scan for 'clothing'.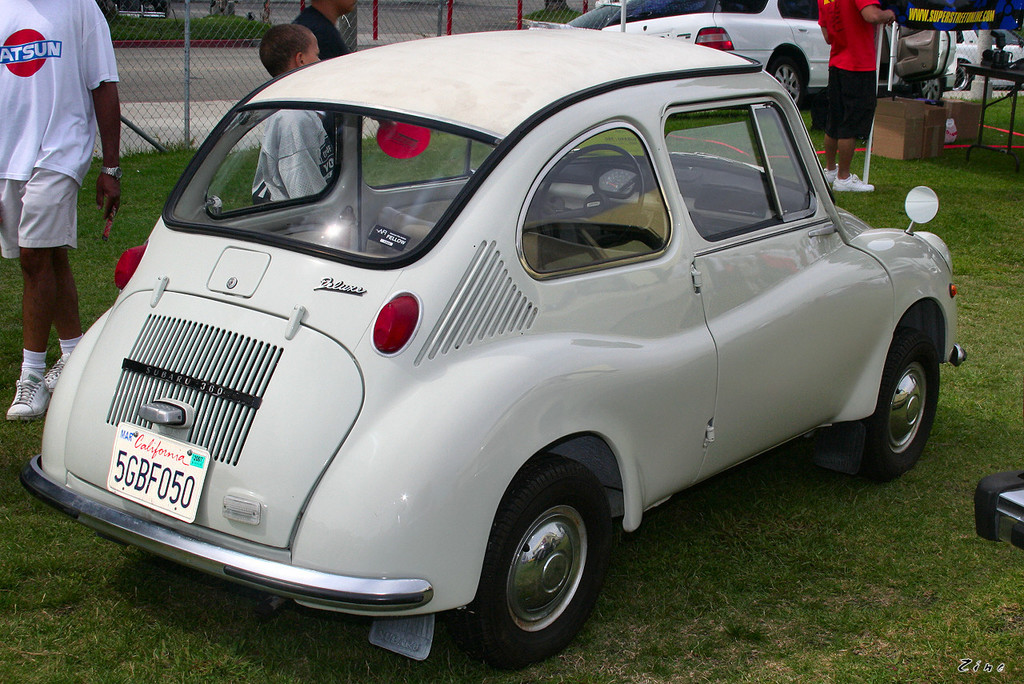
Scan result: (249, 109, 338, 199).
